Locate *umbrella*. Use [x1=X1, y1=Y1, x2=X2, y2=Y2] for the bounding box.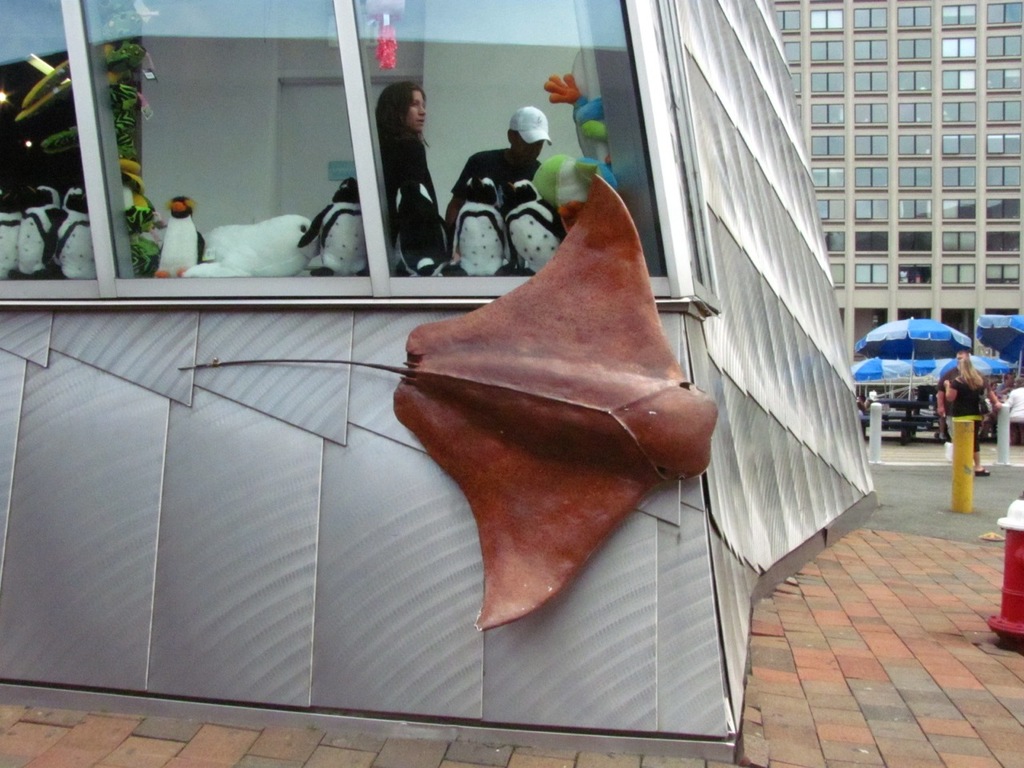
[x1=932, y1=356, x2=1018, y2=392].
